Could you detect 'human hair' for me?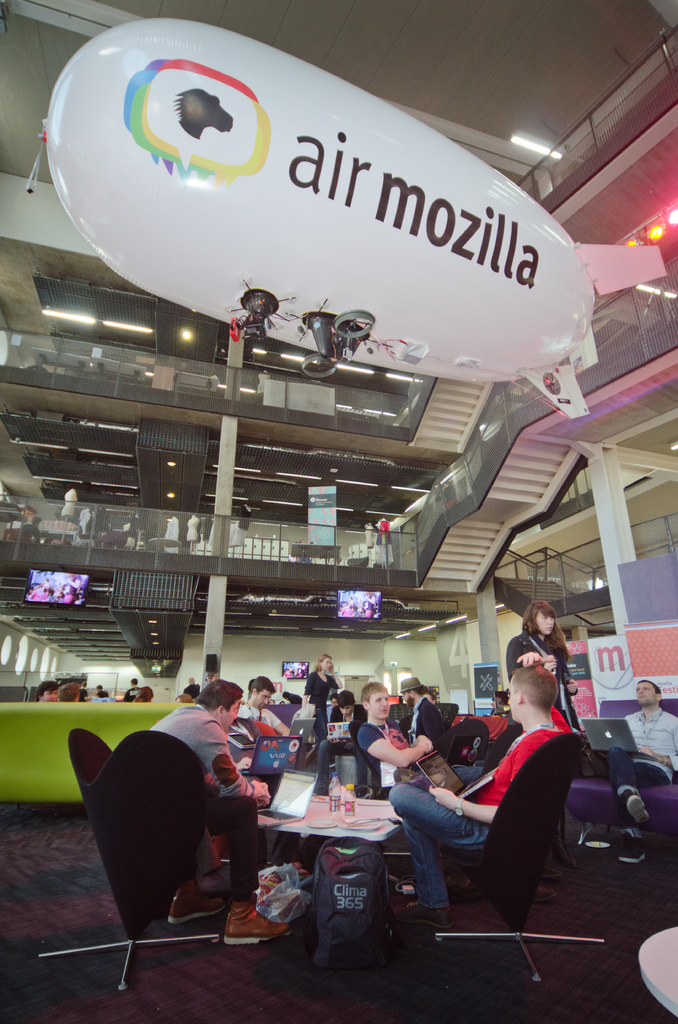
Detection result: rect(522, 600, 558, 636).
